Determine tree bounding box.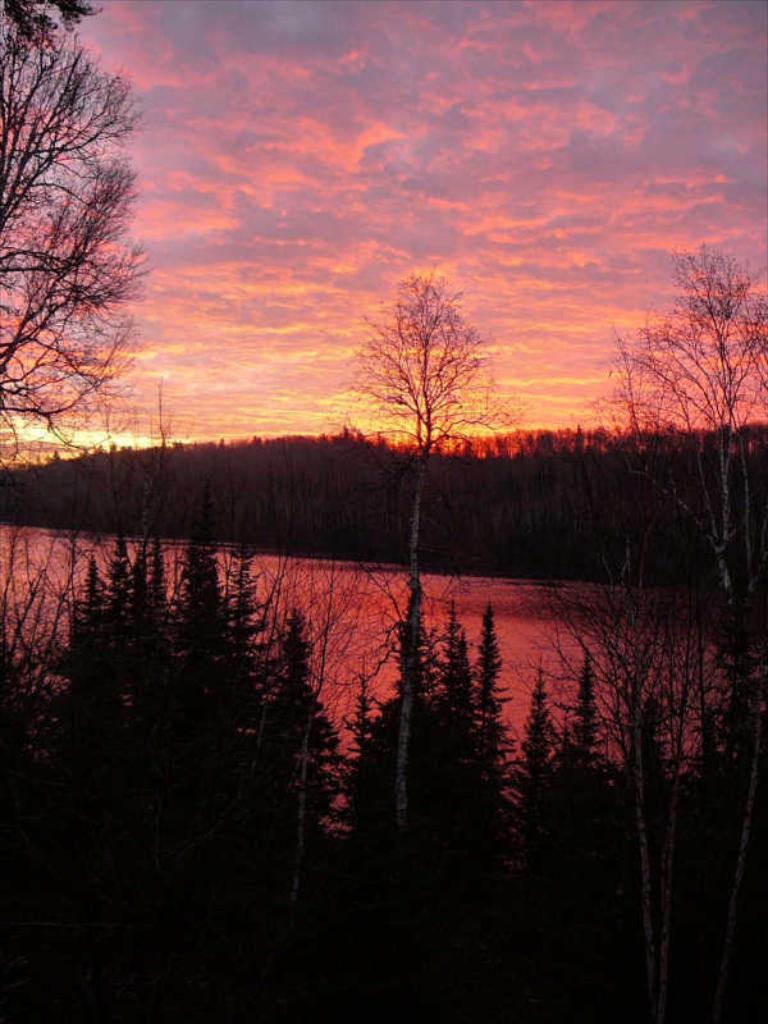
Determined: rect(602, 244, 767, 618).
